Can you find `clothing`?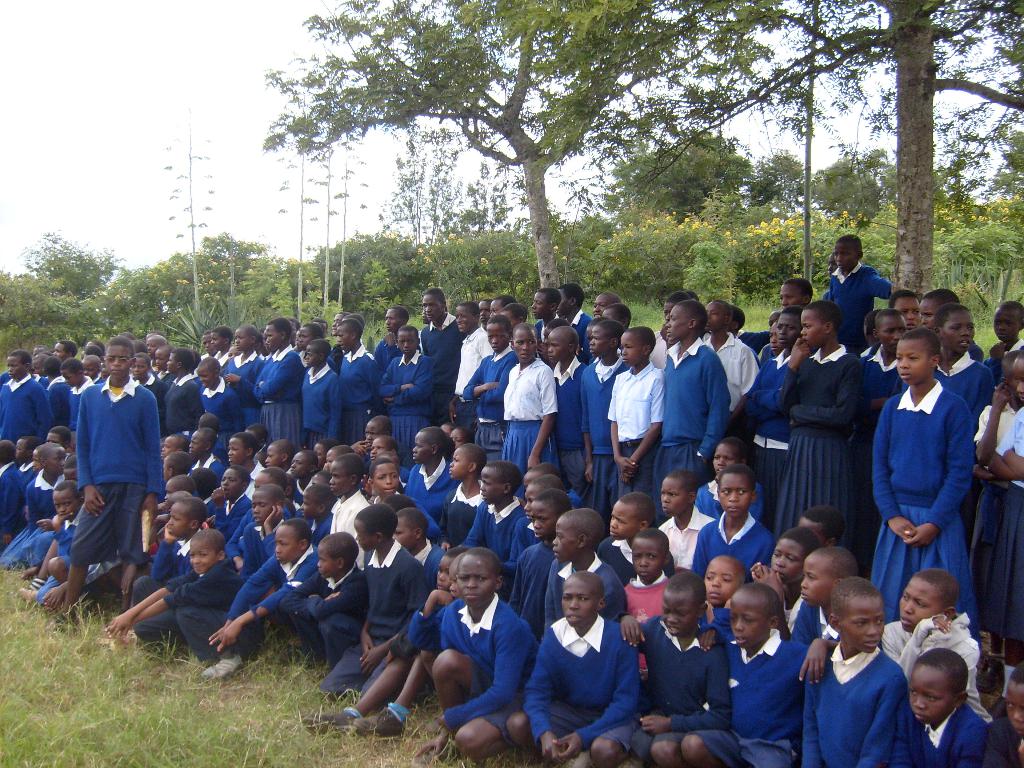
Yes, bounding box: (742,342,793,488).
